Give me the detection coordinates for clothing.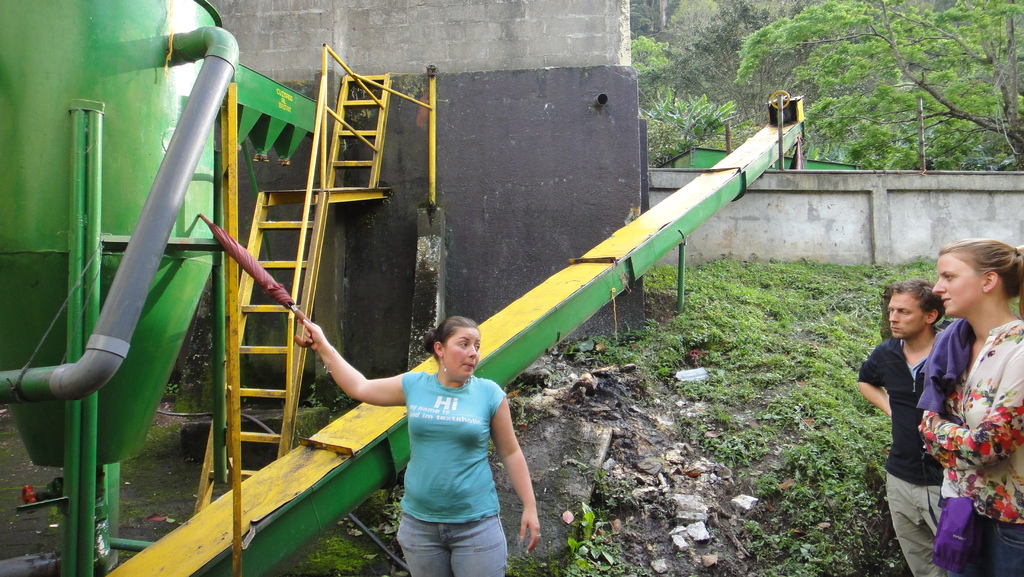
(388, 363, 518, 574).
